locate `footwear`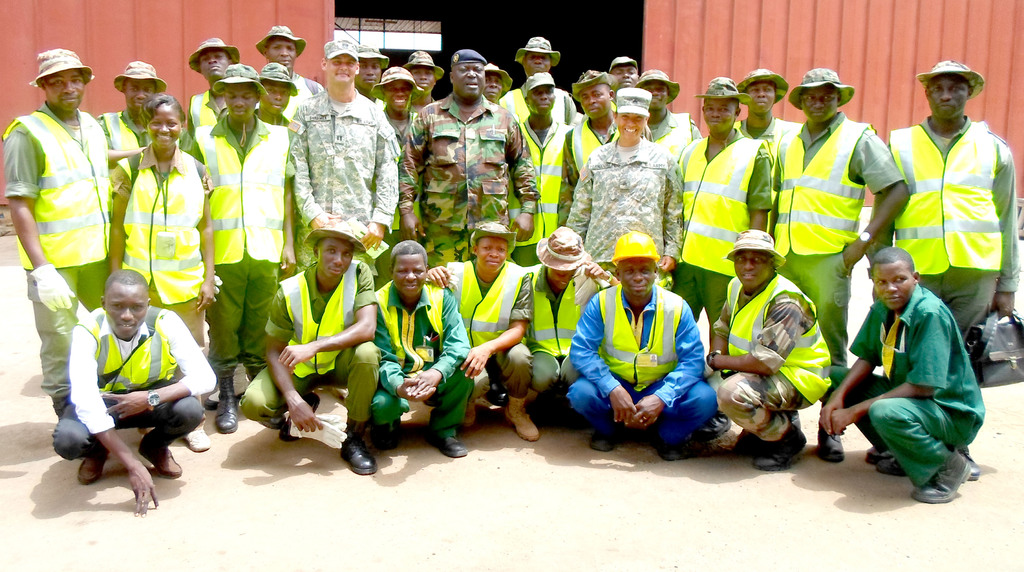
(696,414,733,440)
